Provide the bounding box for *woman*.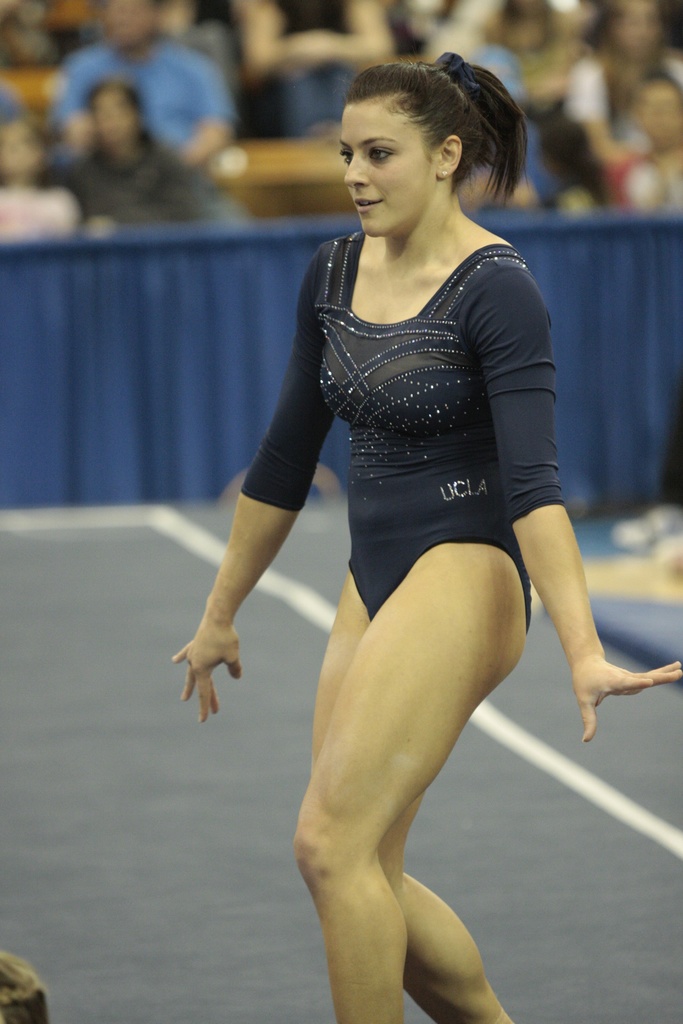
(229, 28, 600, 1023).
